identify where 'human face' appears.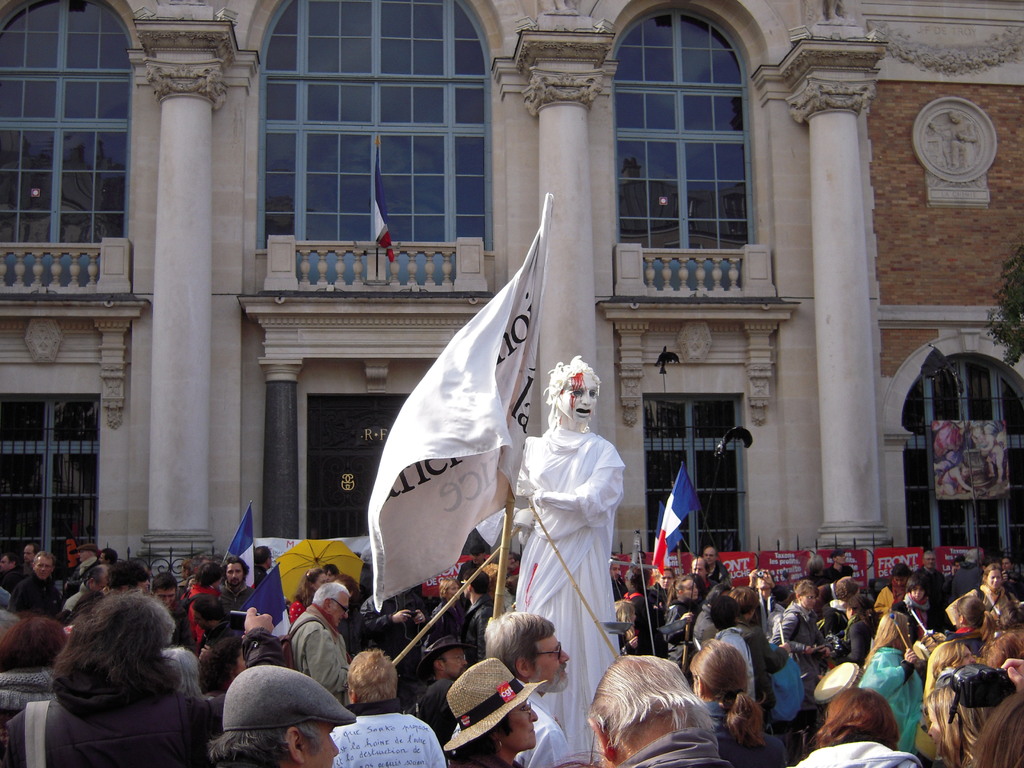
Appears at box=[531, 632, 569, 691].
